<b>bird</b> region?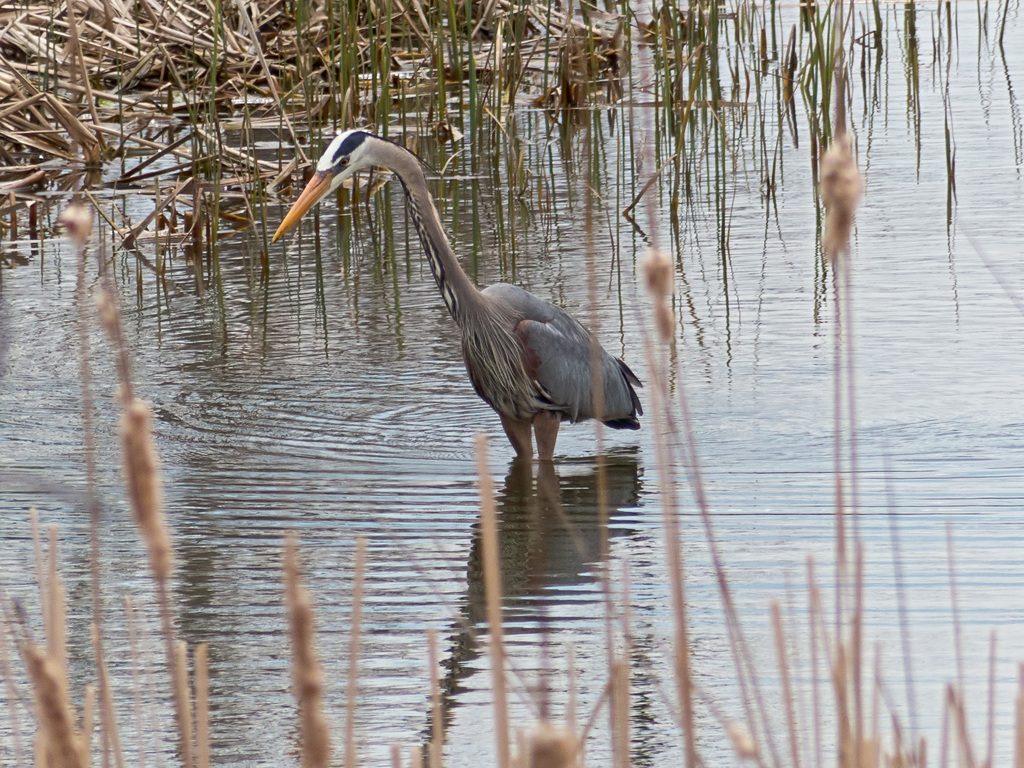
x1=272, y1=144, x2=664, y2=492
